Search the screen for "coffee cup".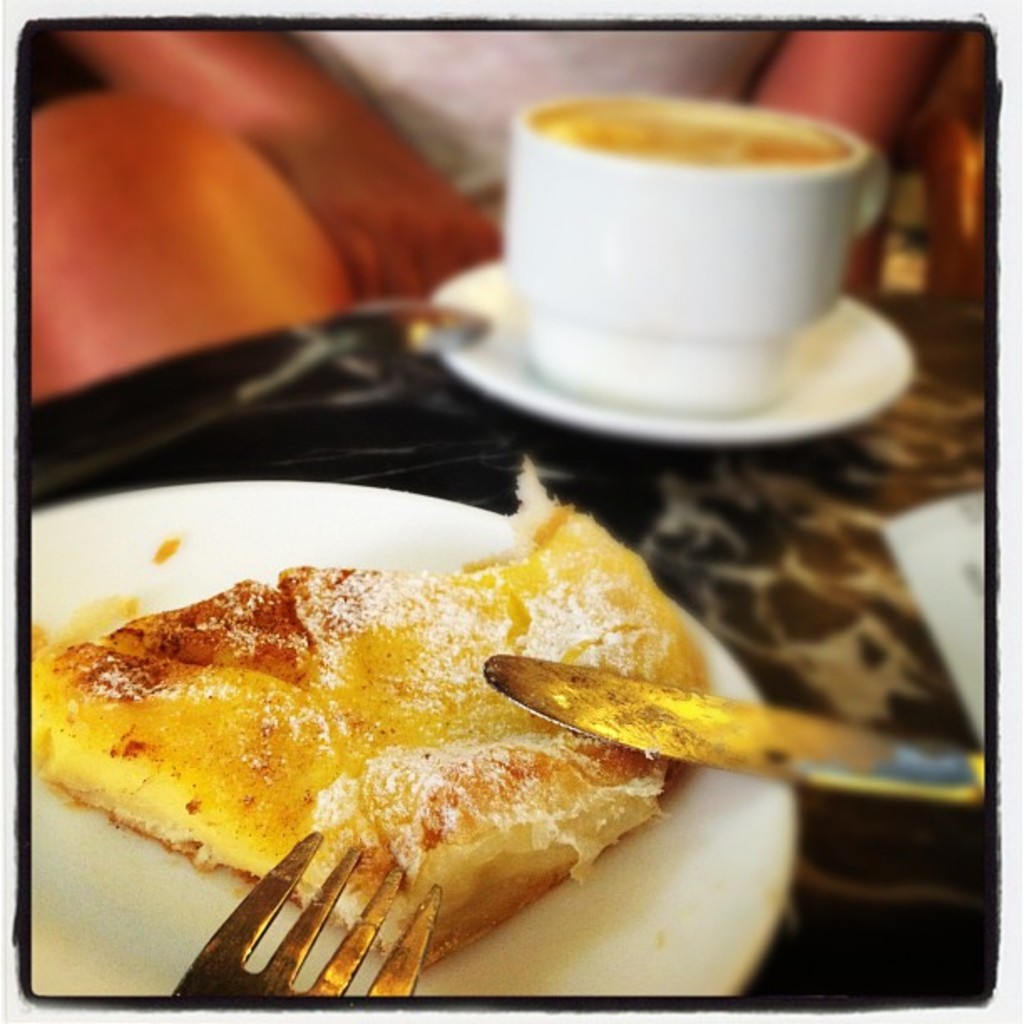
Found at {"left": 495, "top": 79, "right": 905, "bottom": 427}.
